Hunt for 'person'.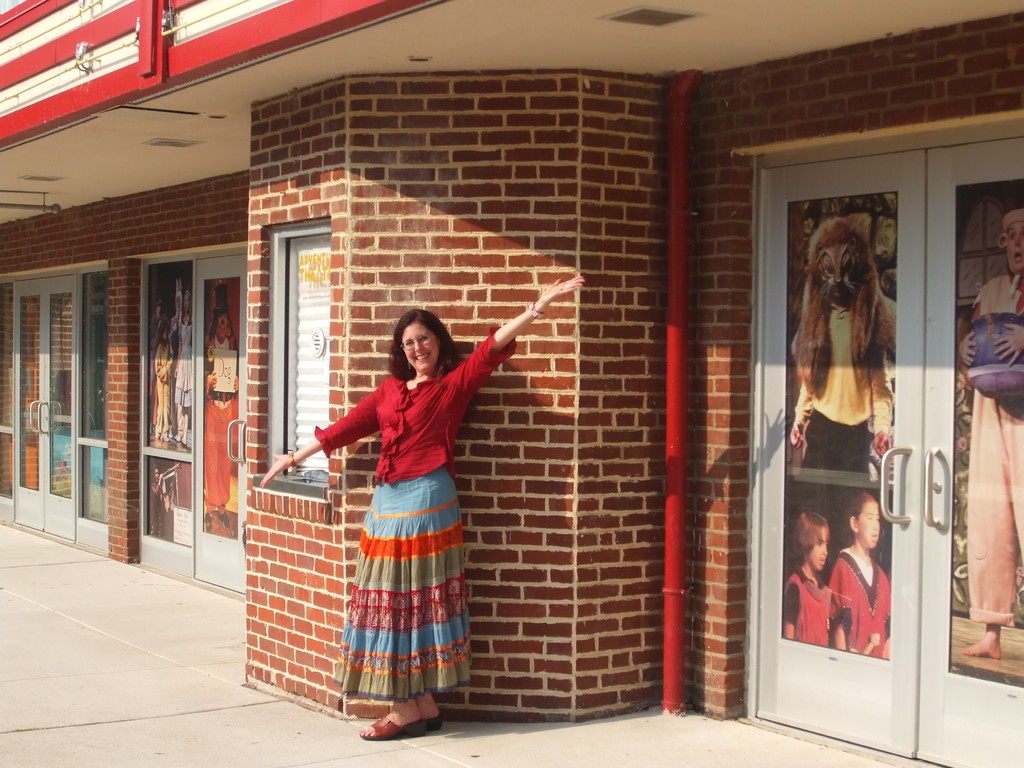
Hunted down at 163,475,176,543.
